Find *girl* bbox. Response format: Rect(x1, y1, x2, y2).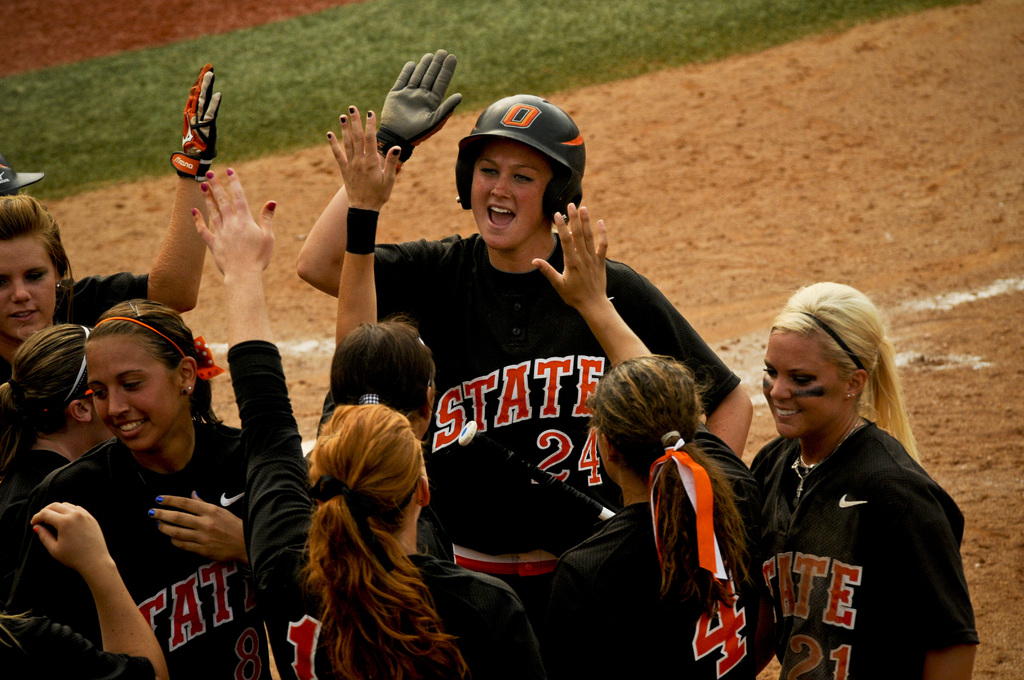
Rect(0, 320, 114, 618).
